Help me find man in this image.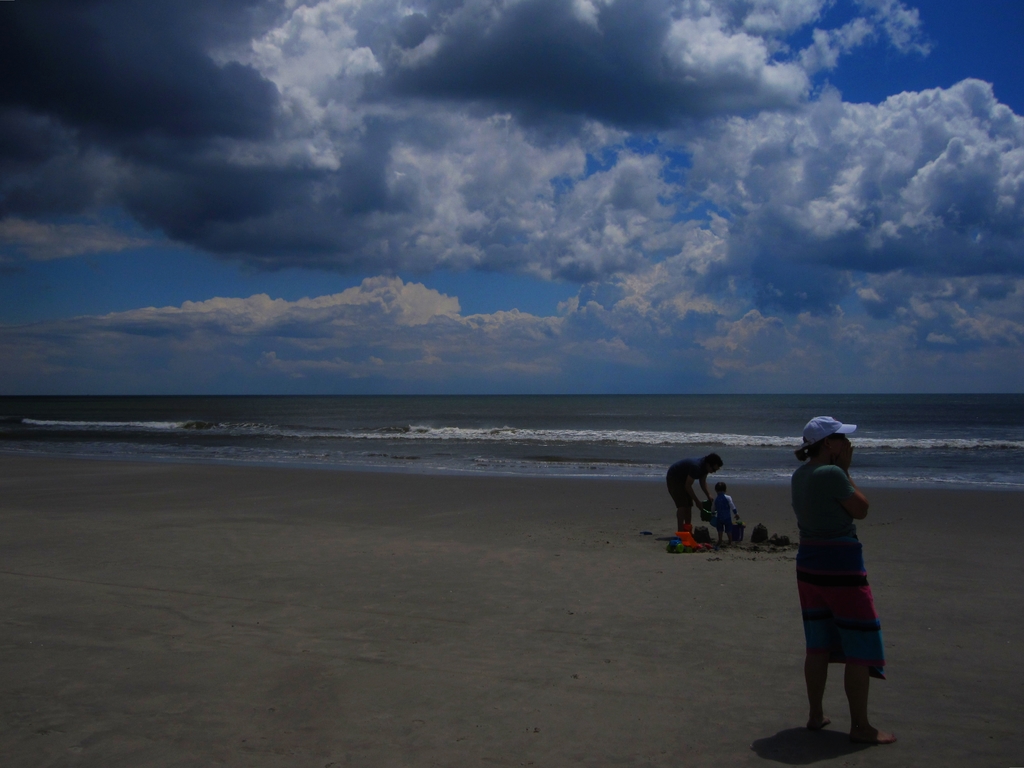
Found it: locate(664, 453, 723, 529).
